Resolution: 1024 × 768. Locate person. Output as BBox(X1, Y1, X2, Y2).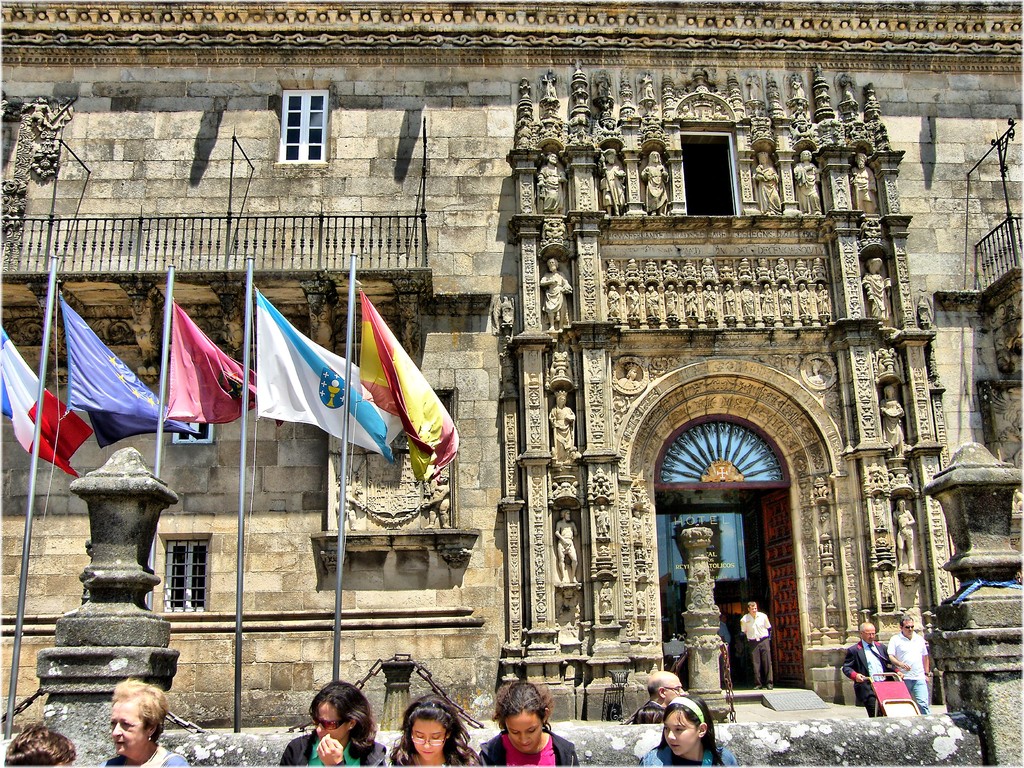
BBox(534, 150, 570, 212).
